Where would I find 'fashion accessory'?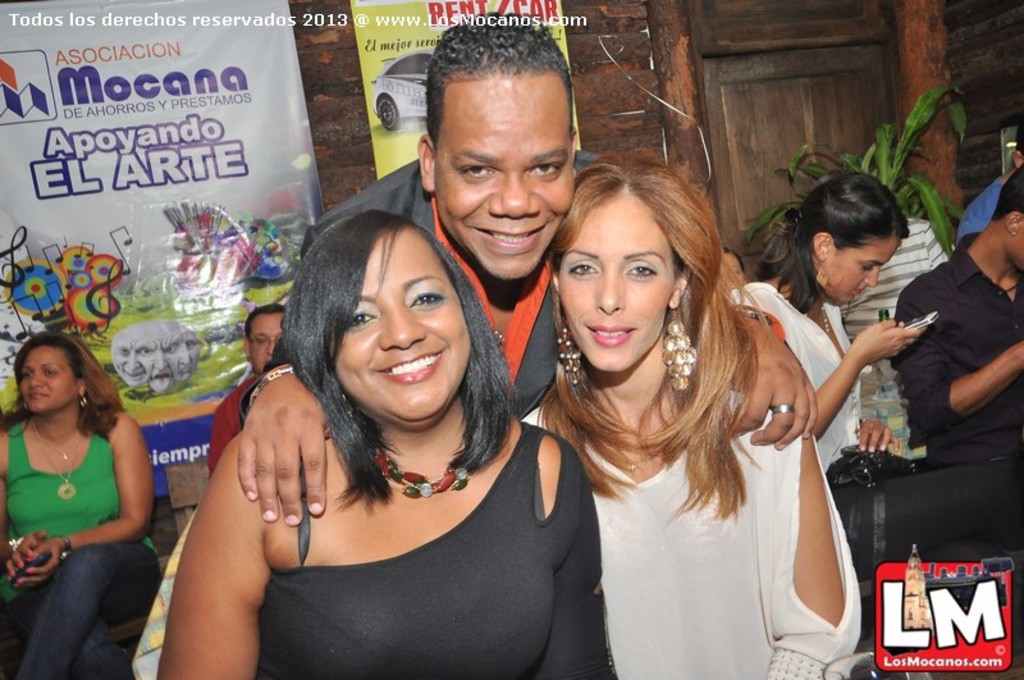
At (657, 302, 700, 394).
